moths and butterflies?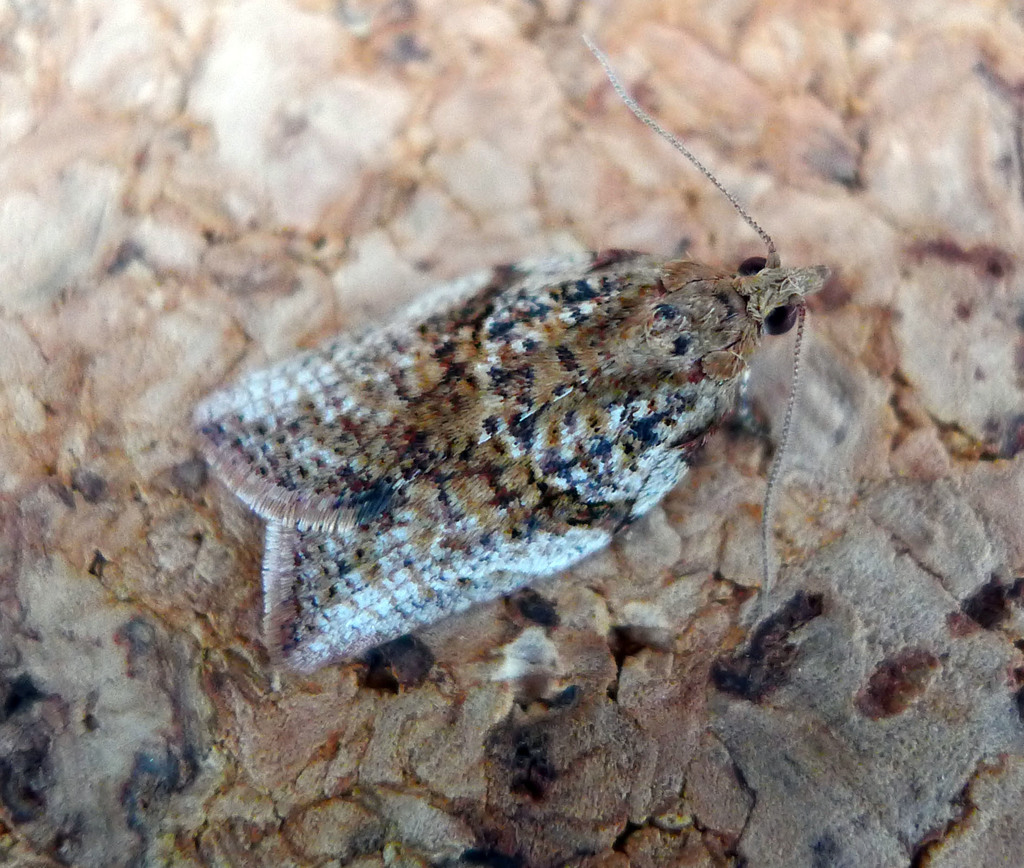
crop(184, 28, 834, 672)
